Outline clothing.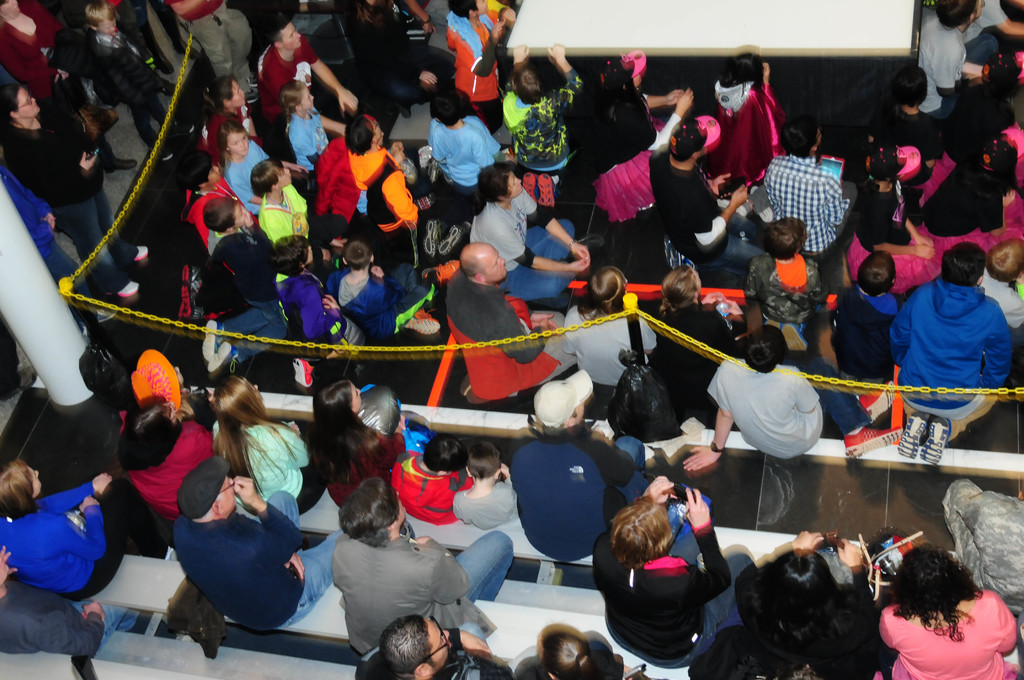
Outline: [653, 145, 760, 268].
